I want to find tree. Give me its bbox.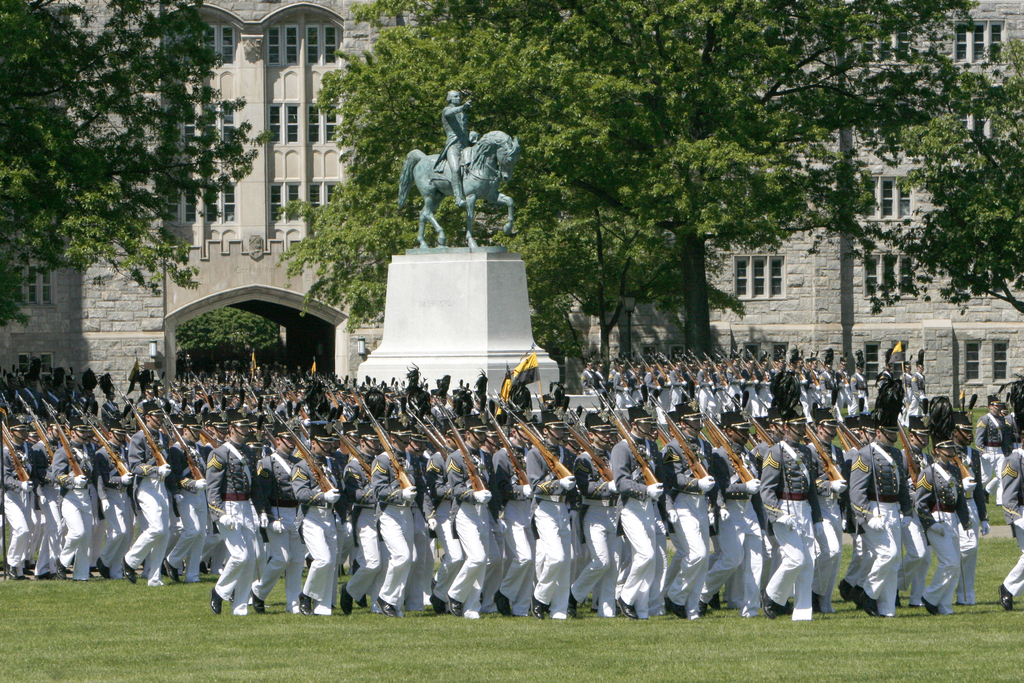
crop(362, 0, 973, 356).
